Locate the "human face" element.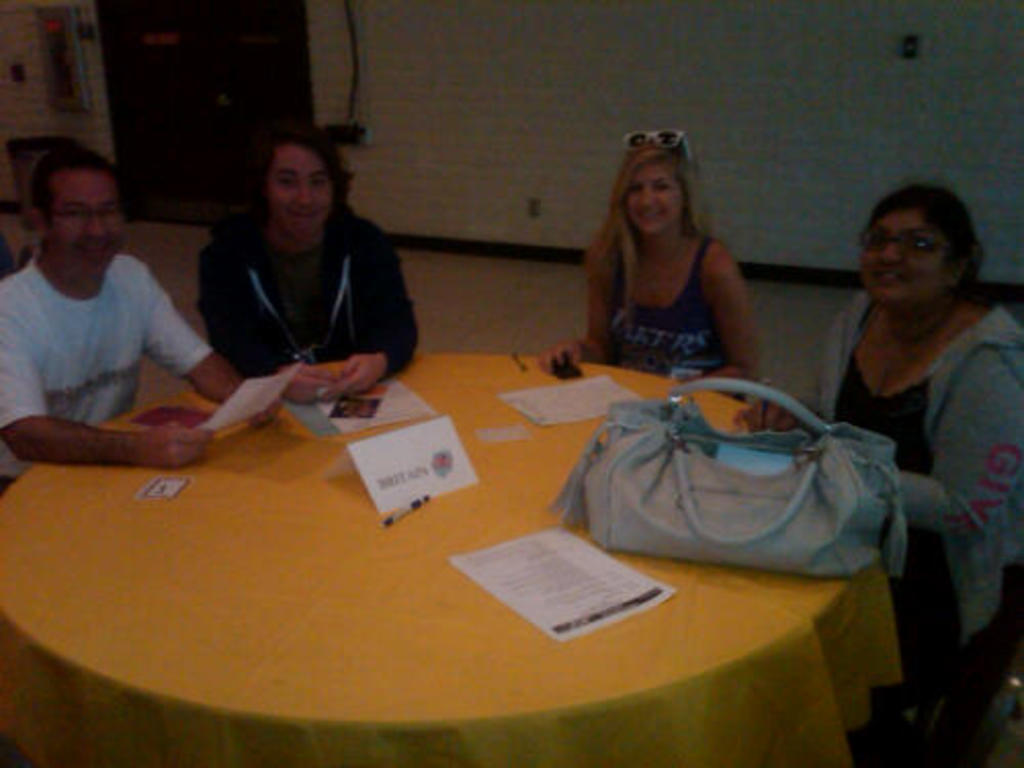
Element bbox: [x1=864, y1=213, x2=954, y2=307].
